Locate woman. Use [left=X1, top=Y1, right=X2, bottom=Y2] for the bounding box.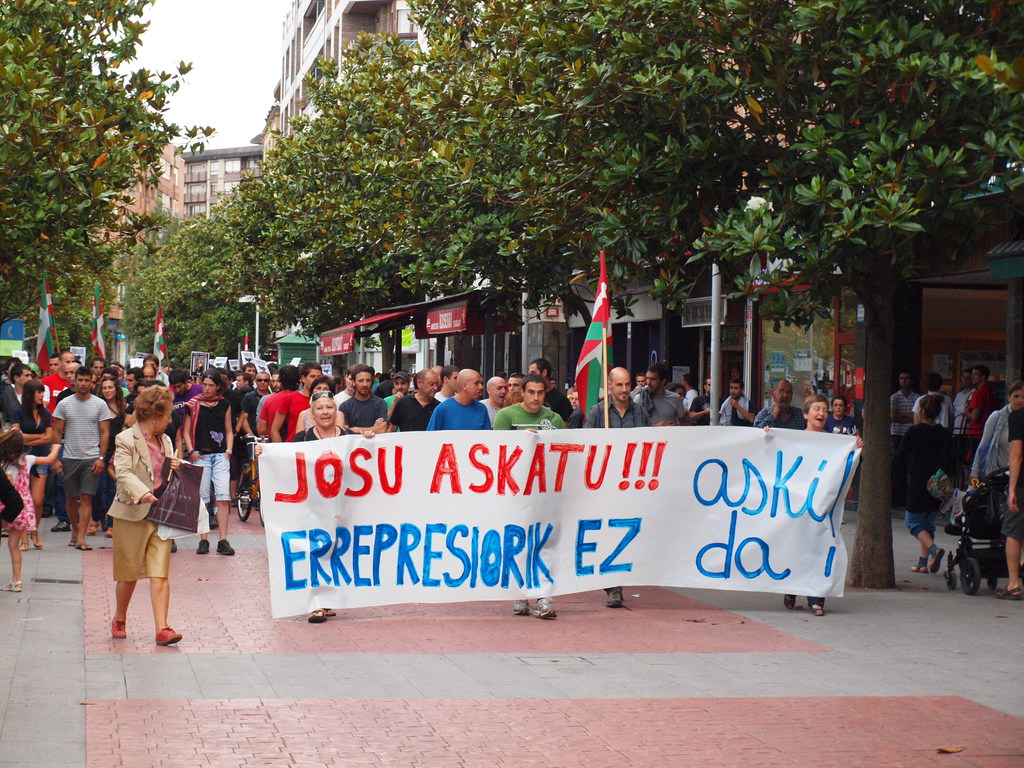
[left=990, top=406, right=1023, bottom=600].
